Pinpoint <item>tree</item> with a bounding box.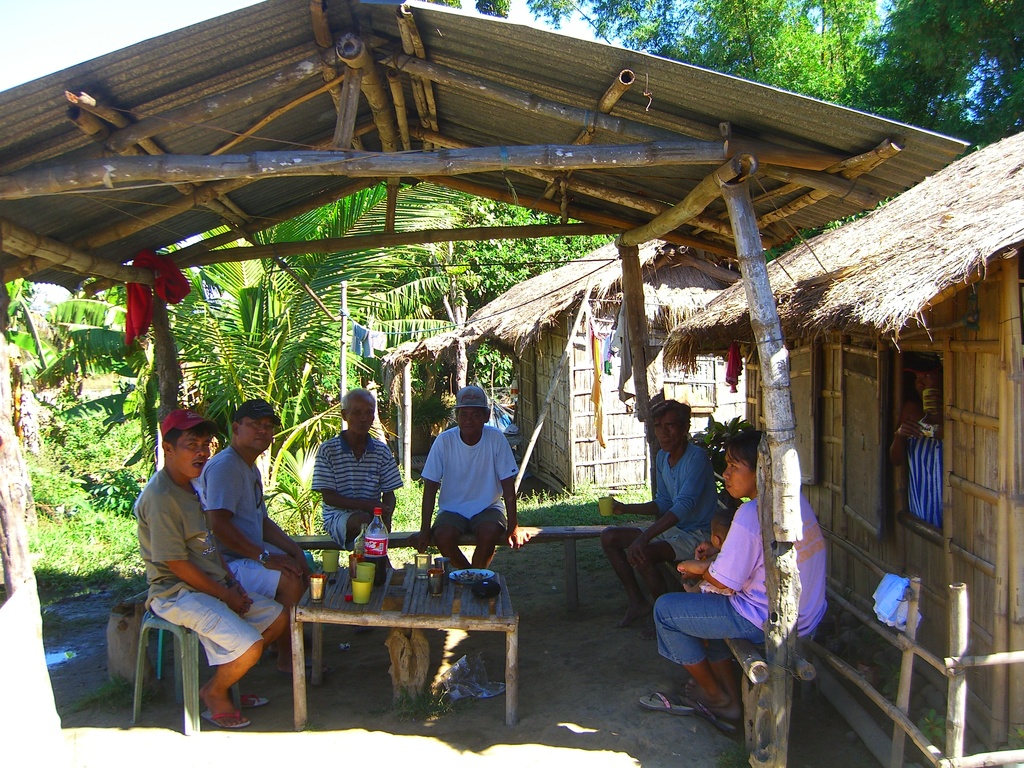
region(532, 0, 1023, 264).
